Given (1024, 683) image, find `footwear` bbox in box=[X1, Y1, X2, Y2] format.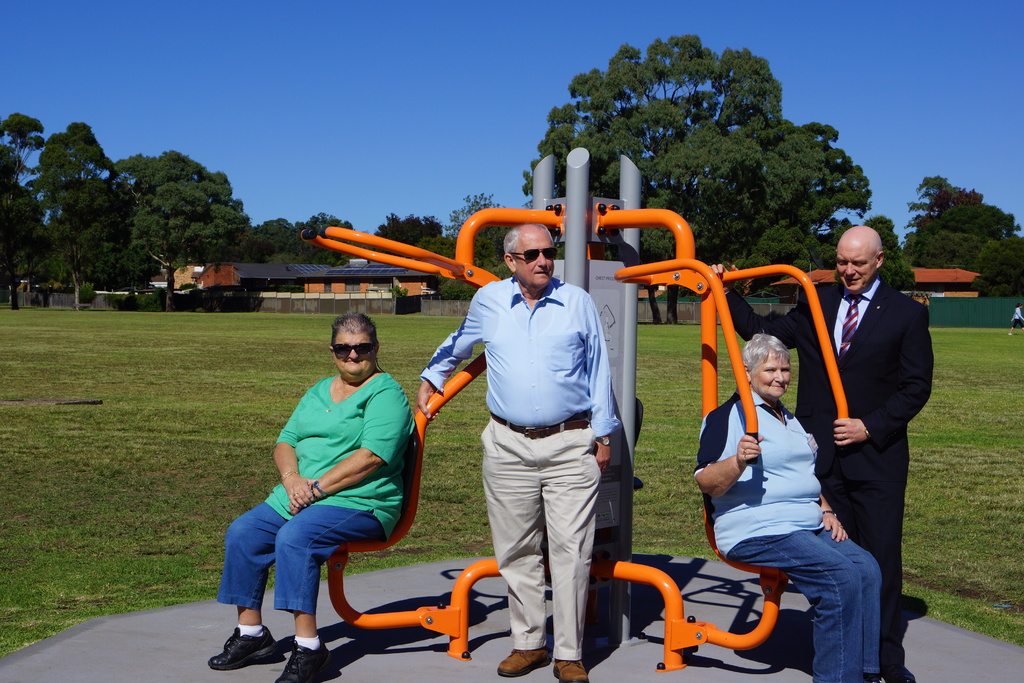
box=[551, 654, 590, 682].
